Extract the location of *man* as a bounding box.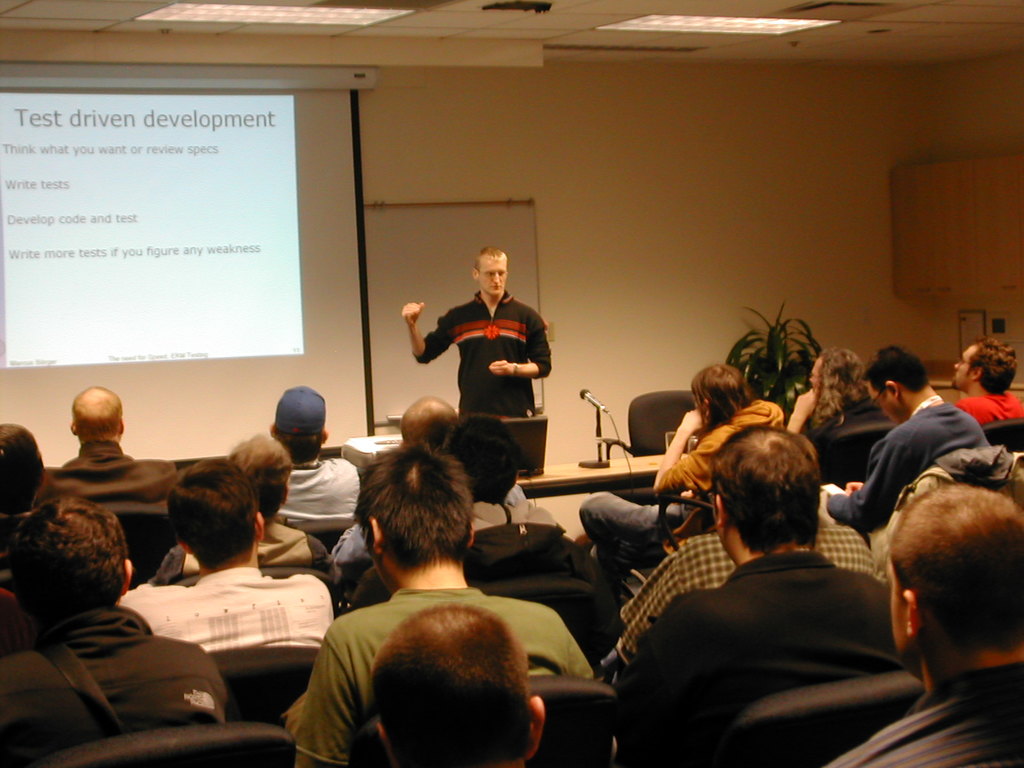
bbox=(321, 388, 531, 559).
